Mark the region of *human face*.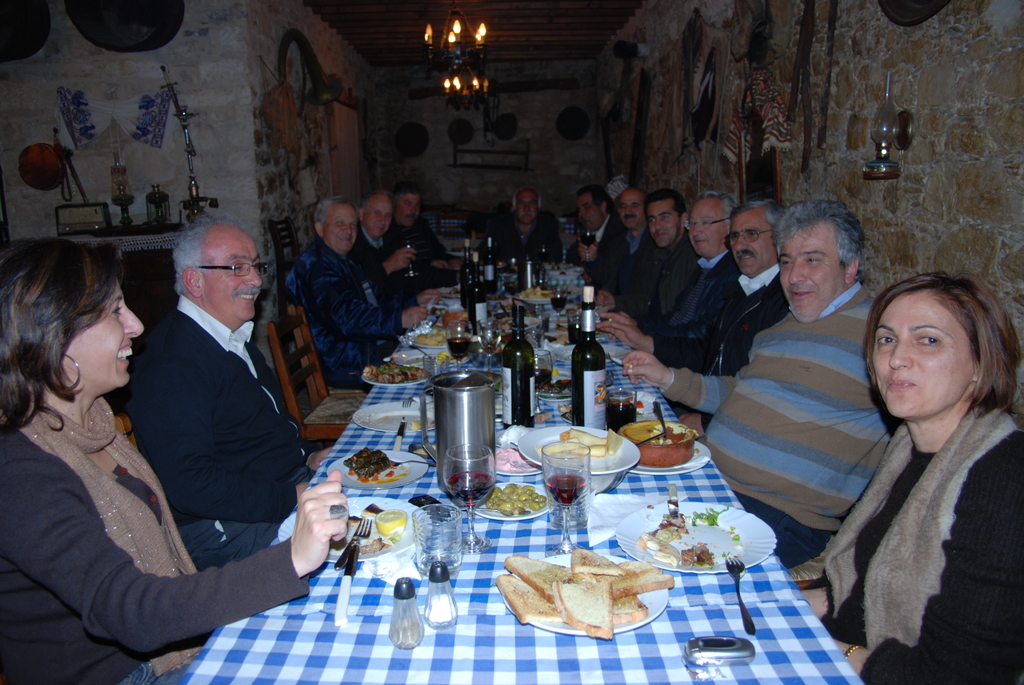
Region: detection(571, 192, 604, 233).
